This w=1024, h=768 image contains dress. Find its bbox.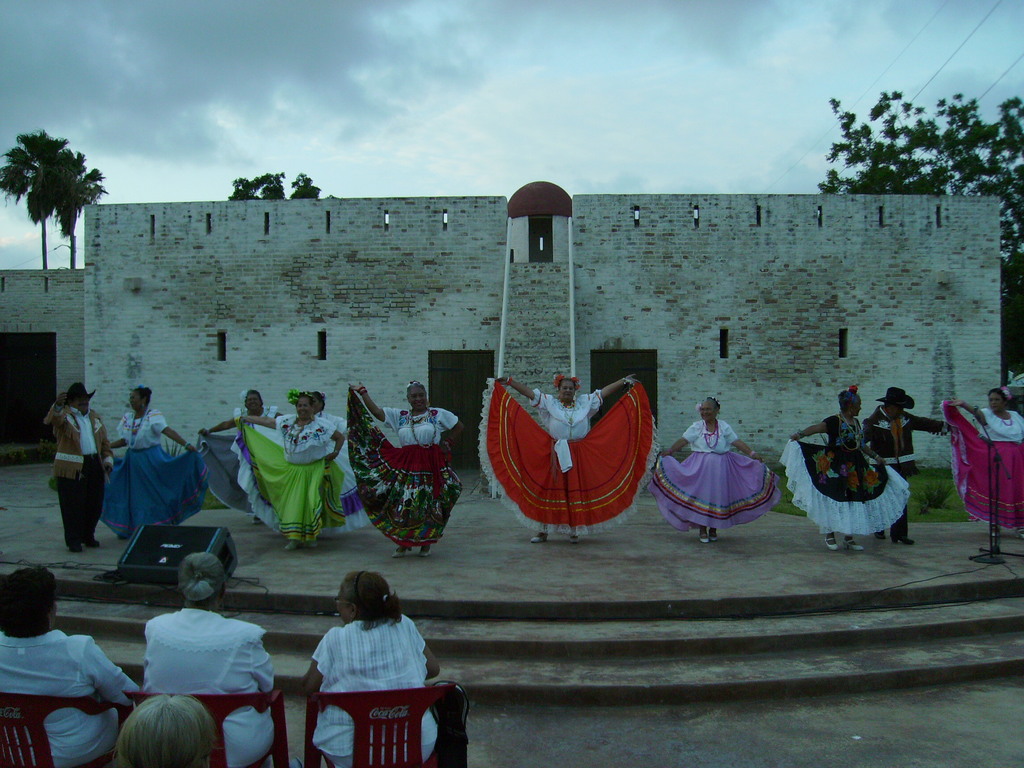
232, 414, 353, 544.
